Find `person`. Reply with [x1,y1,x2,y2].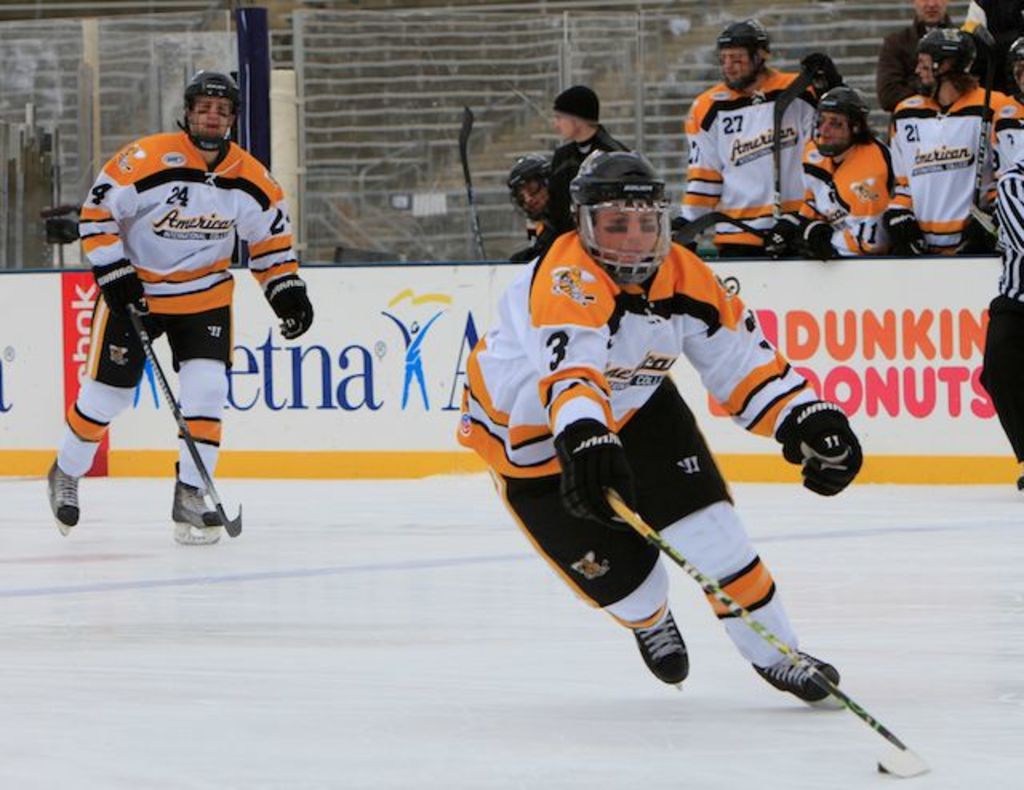
[803,74,888,251].
